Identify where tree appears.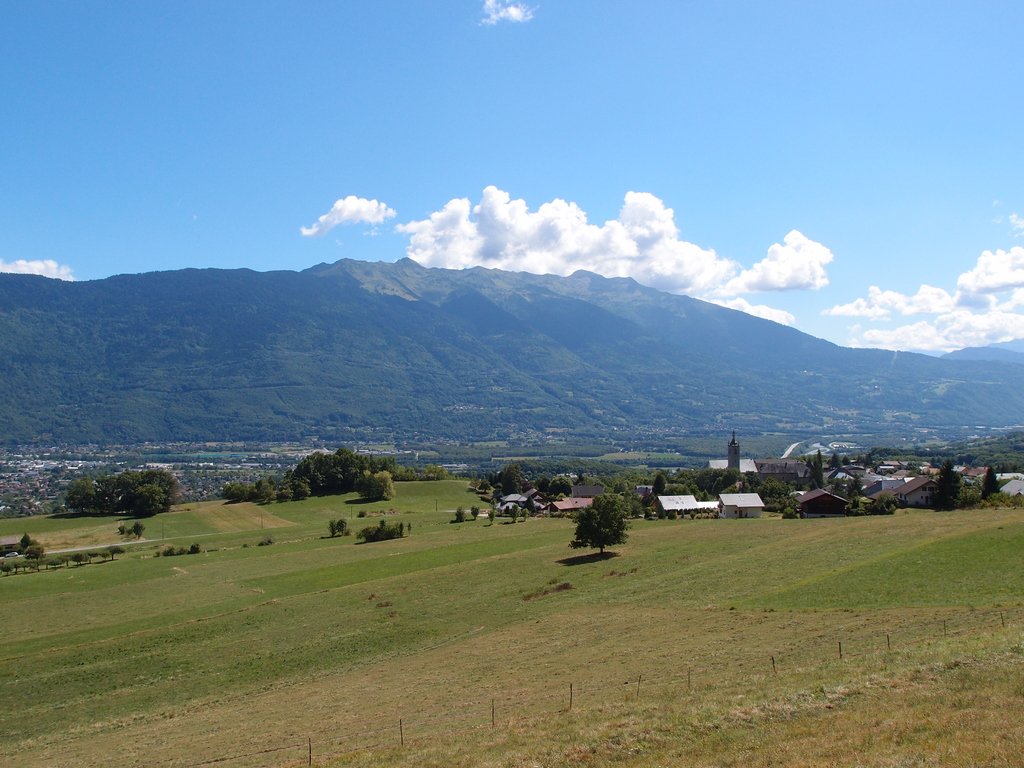
Appears at BBox(572, 492, 629, 554).
